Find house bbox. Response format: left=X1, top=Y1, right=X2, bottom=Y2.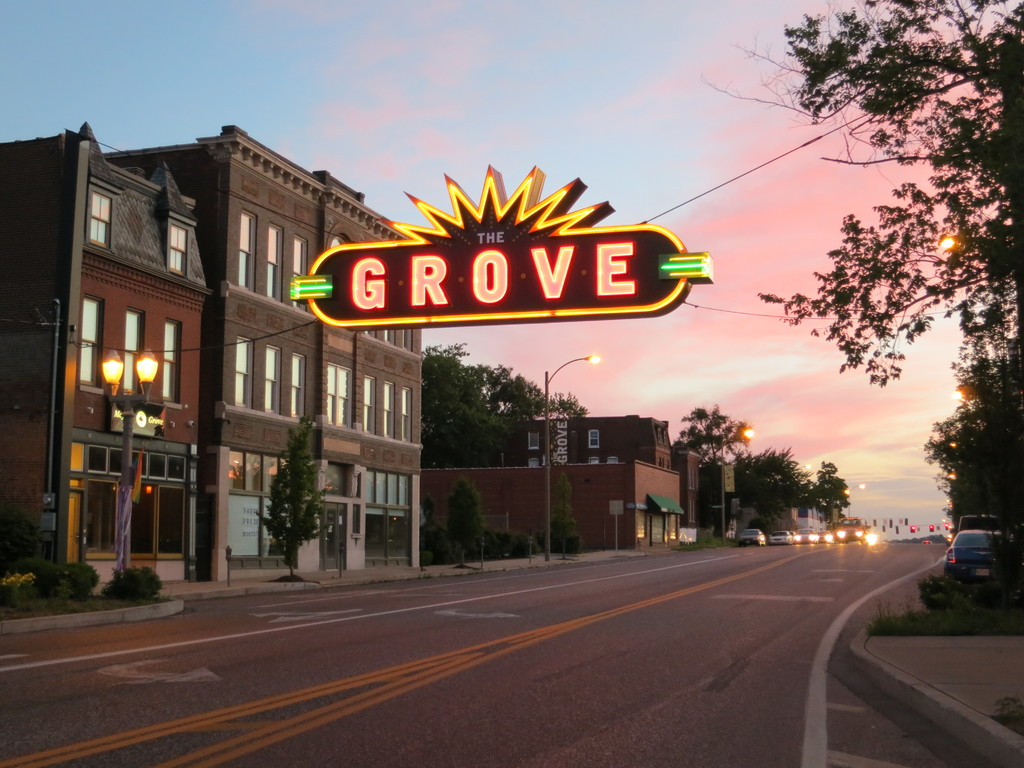
left=0, top=120, right=436, bottom=576.
